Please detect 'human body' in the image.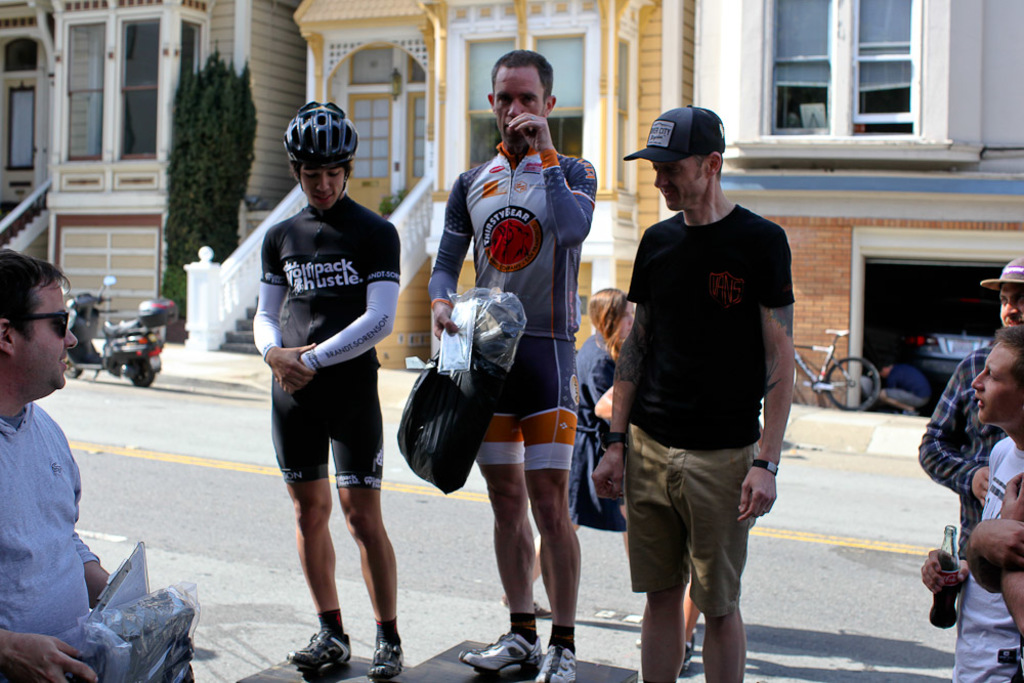
{"x1": 424, "y1": 104, "x2": 599, "y2": 682}.
